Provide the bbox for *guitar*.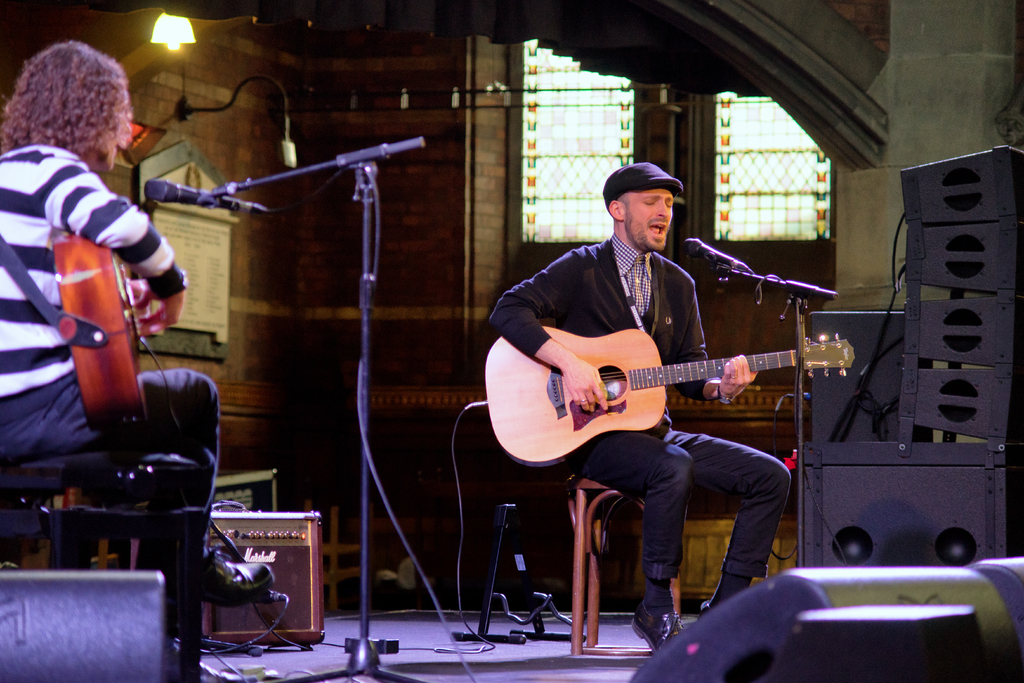
pyautogui.locateOnScreen(54, 236, 165, 432).
